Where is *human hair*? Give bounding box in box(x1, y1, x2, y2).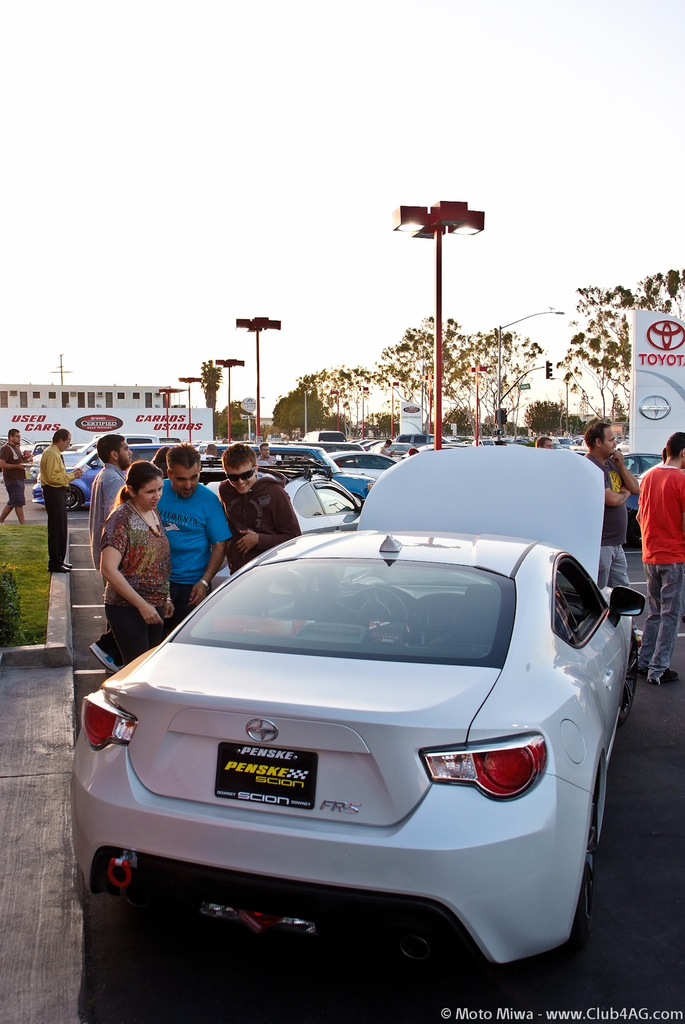
box(51, 431, 63, 442).
